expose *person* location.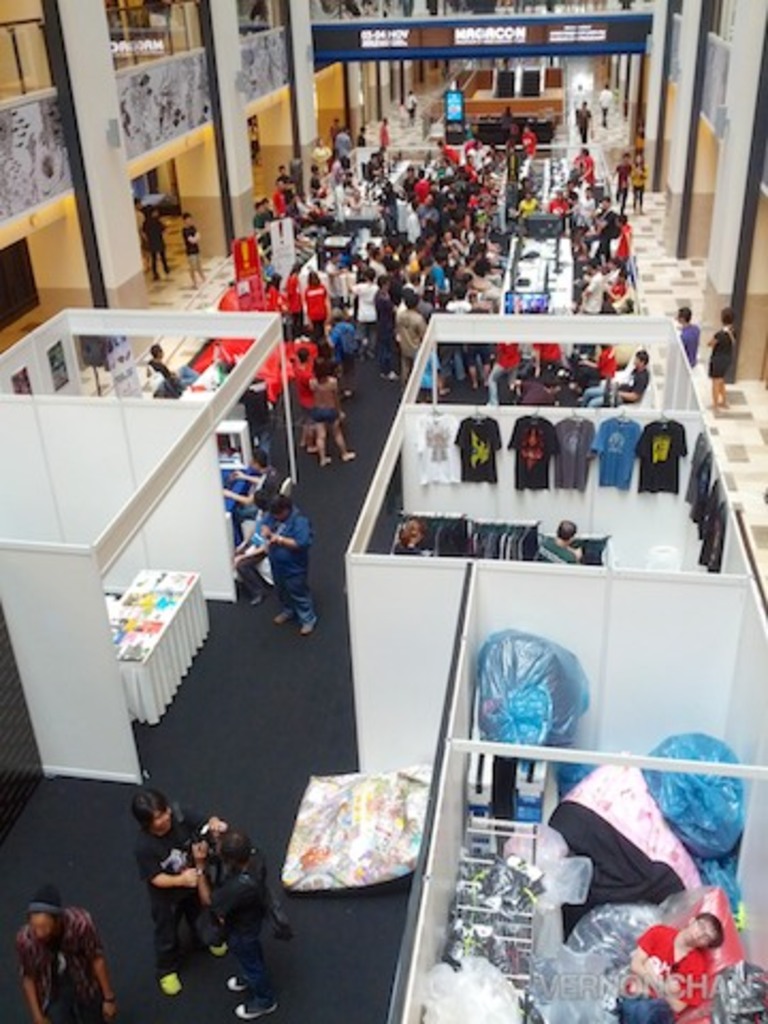
Exposed at <region>337, 128, 352, 160</region>.
